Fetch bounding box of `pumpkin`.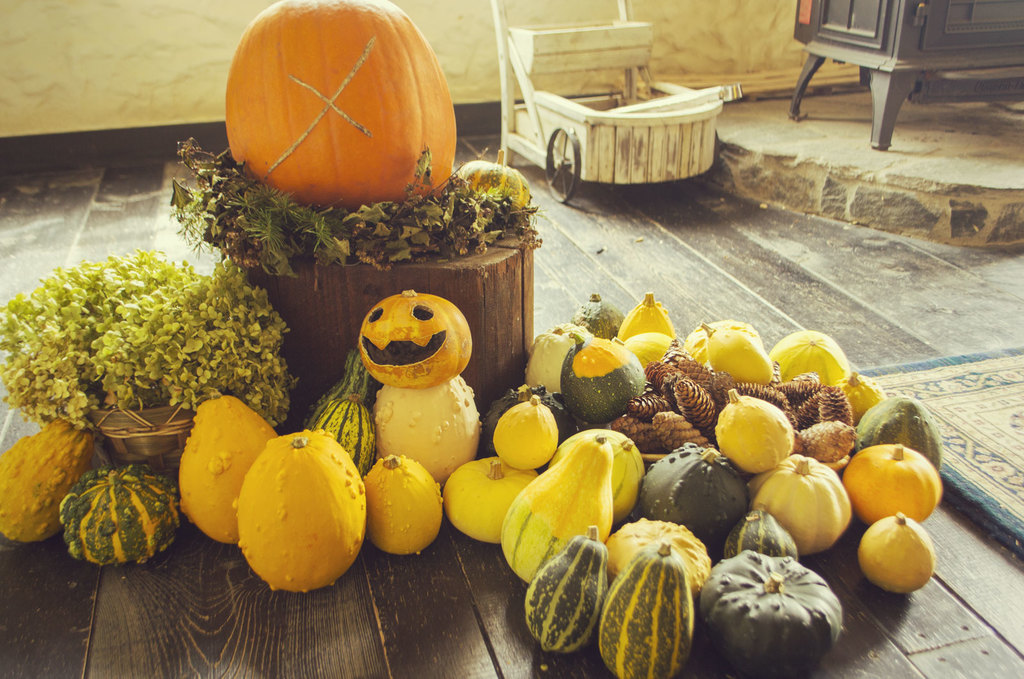
Bbox: (left=236, top=428, right=366, bottom=592).
